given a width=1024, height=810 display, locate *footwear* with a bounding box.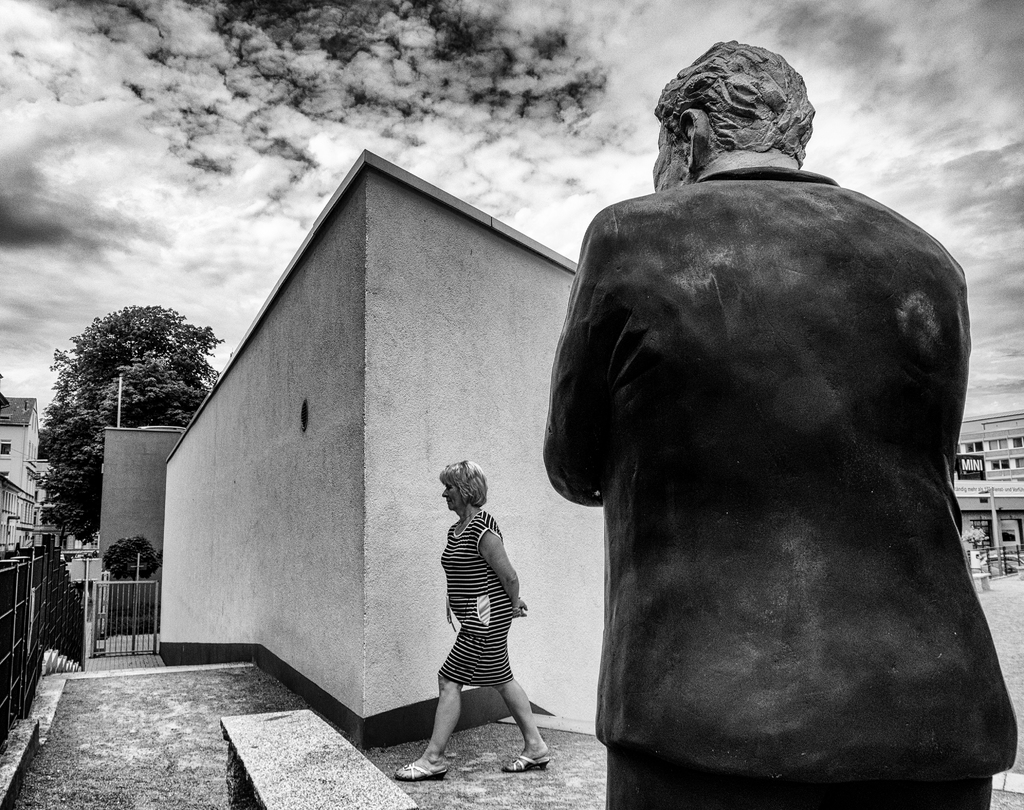
Located: l=395, t=749, r=448, b=785.
